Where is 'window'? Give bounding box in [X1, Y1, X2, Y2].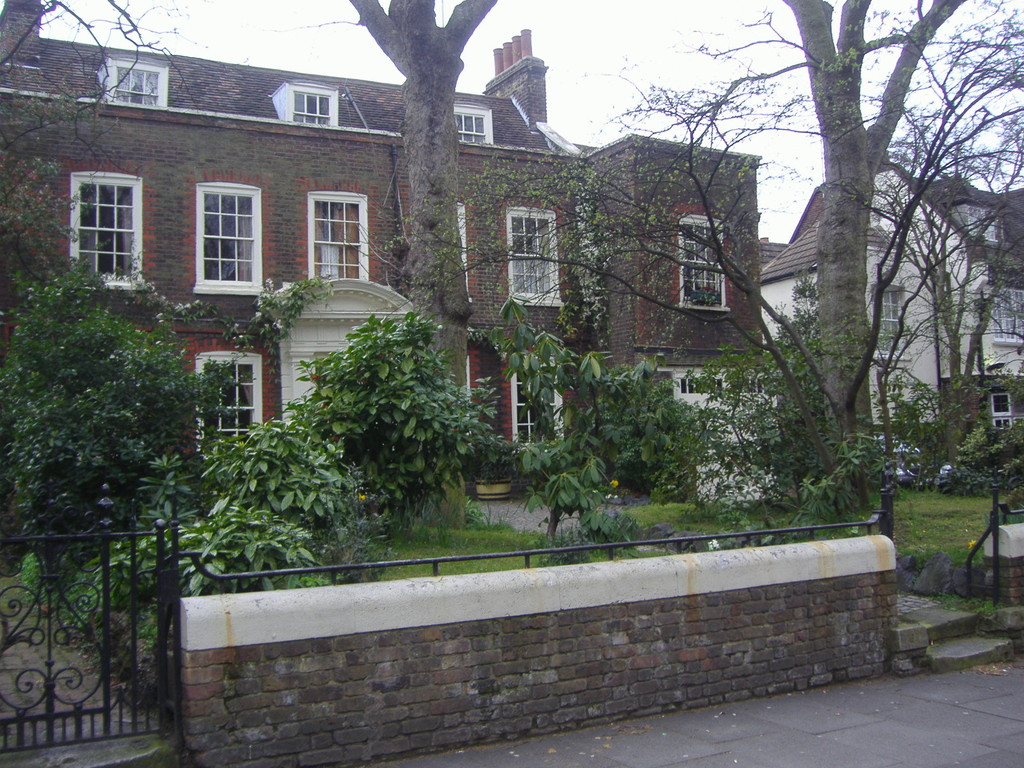
[284, 82, 337, 127].
